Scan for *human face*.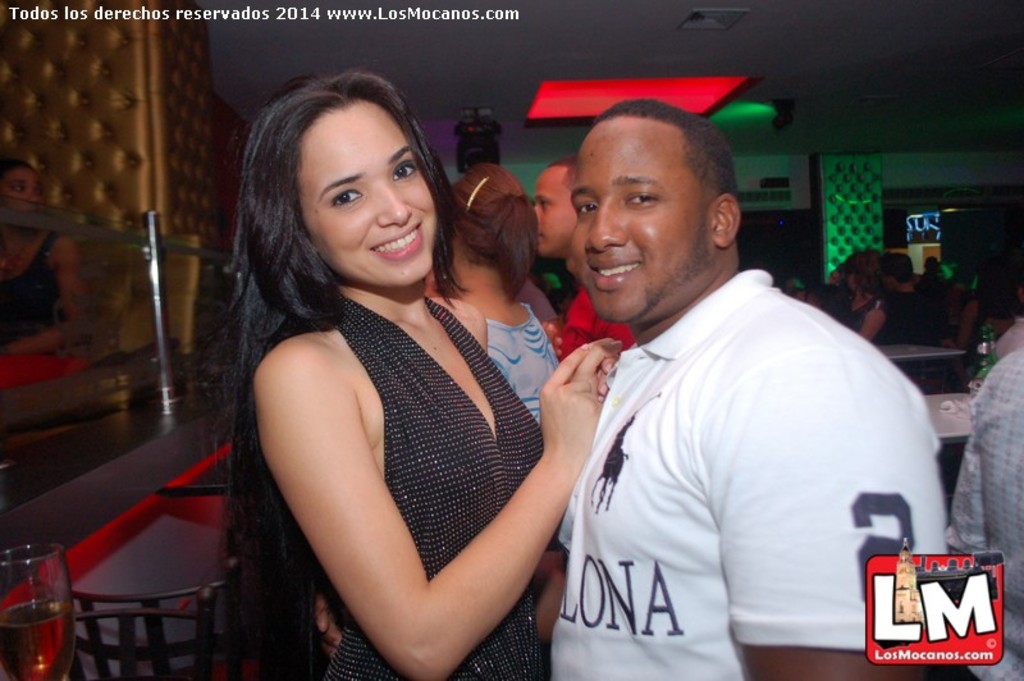
Scan result: bbox(298, 109, 440, 288).
